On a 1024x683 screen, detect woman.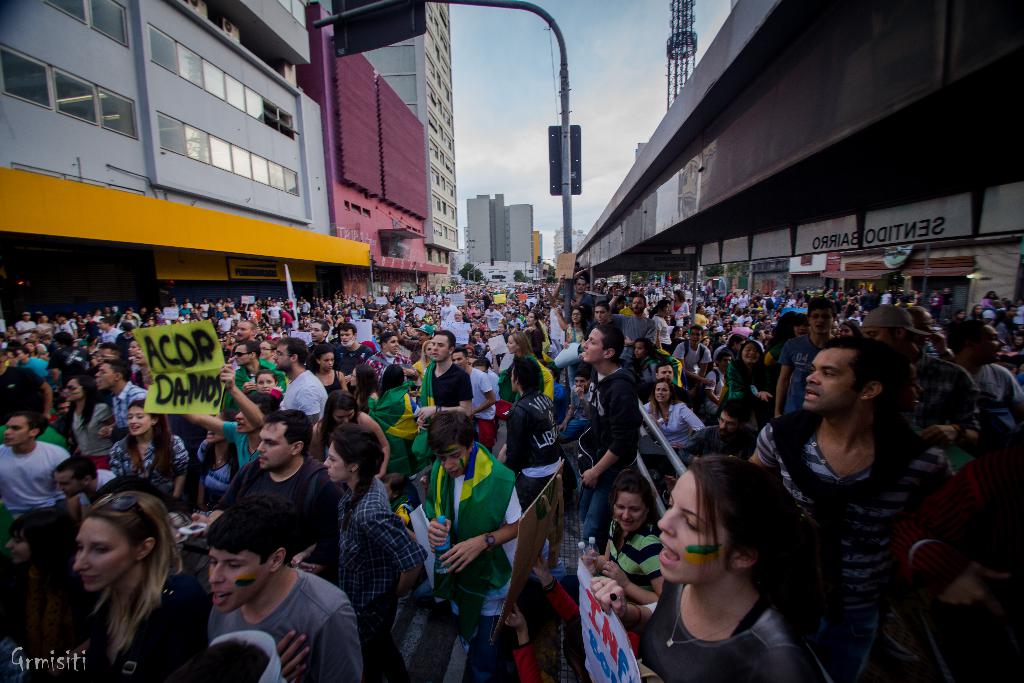
locate(643, 379, 706, 452).
